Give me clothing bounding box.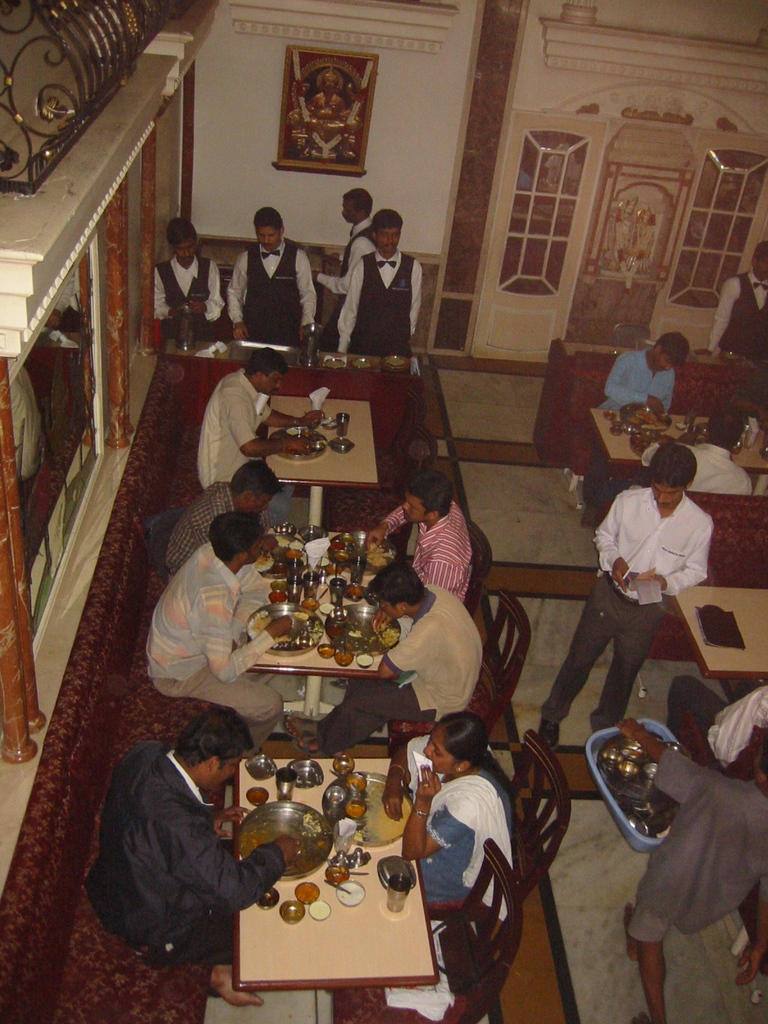
[634, 435, 753, 497].
